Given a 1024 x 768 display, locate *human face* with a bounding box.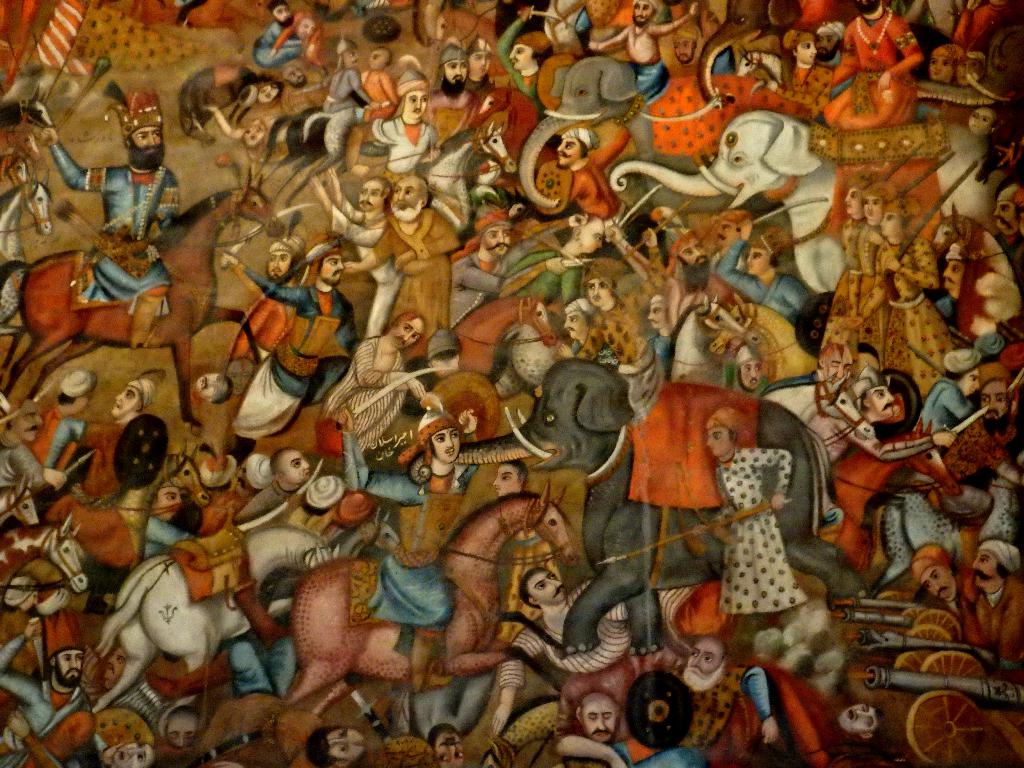
Located: rect(298, 19, 315, 40).
